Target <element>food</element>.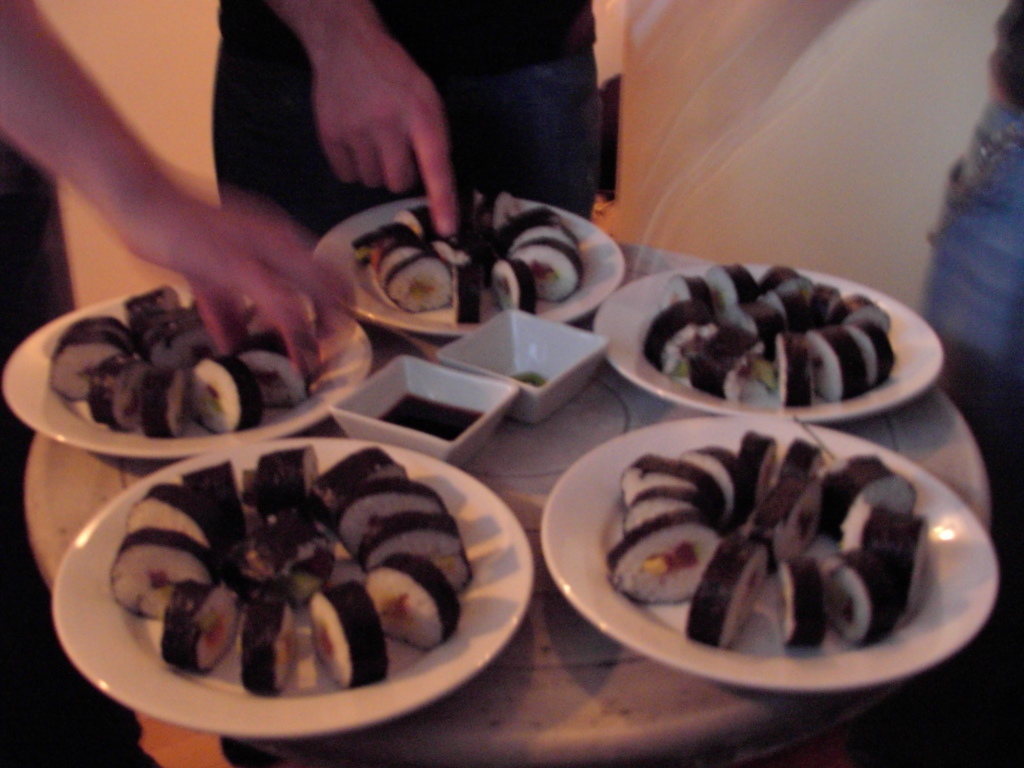
Target region: left=47, top=282, right=324, bottom=447.
